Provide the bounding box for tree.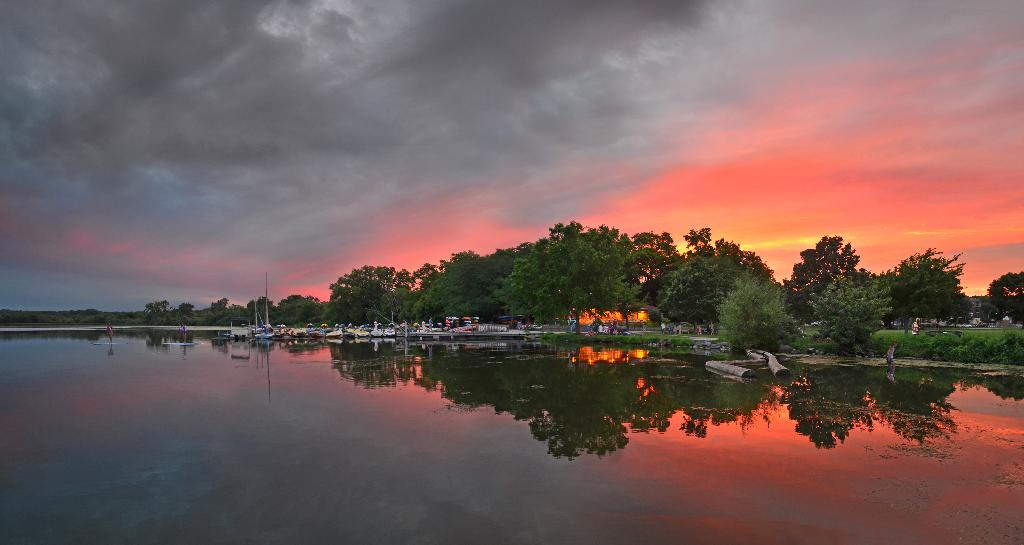
box=[176, 300, 195, 322].
